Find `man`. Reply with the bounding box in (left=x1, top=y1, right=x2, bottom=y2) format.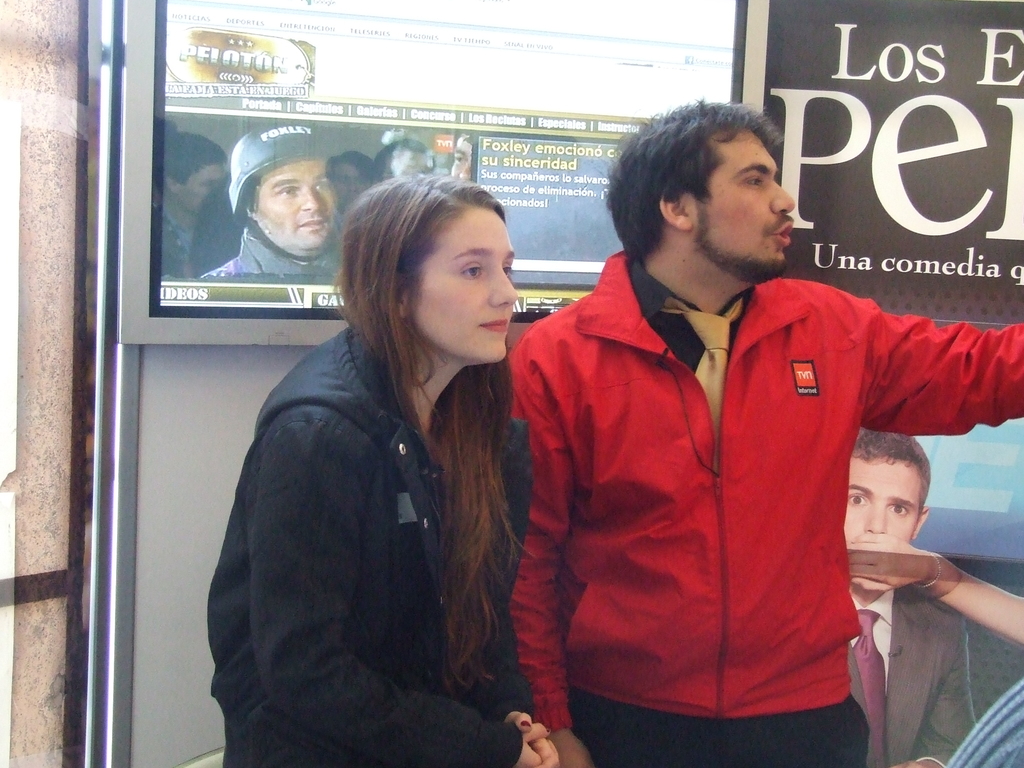
(left=838, top=427, right=975, bottom=767).
